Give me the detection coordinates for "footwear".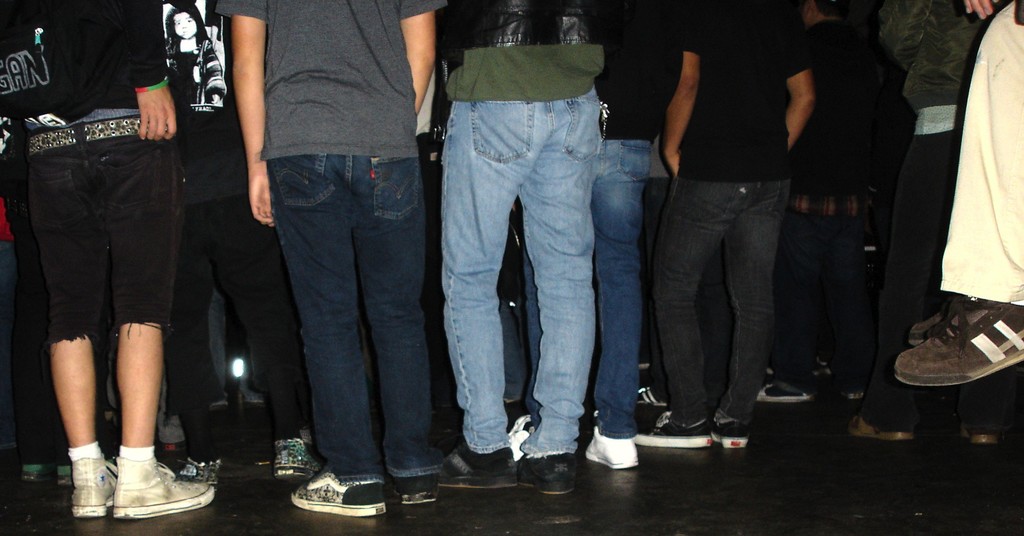
x1=842 y1=412 x2=918 y2=435.
